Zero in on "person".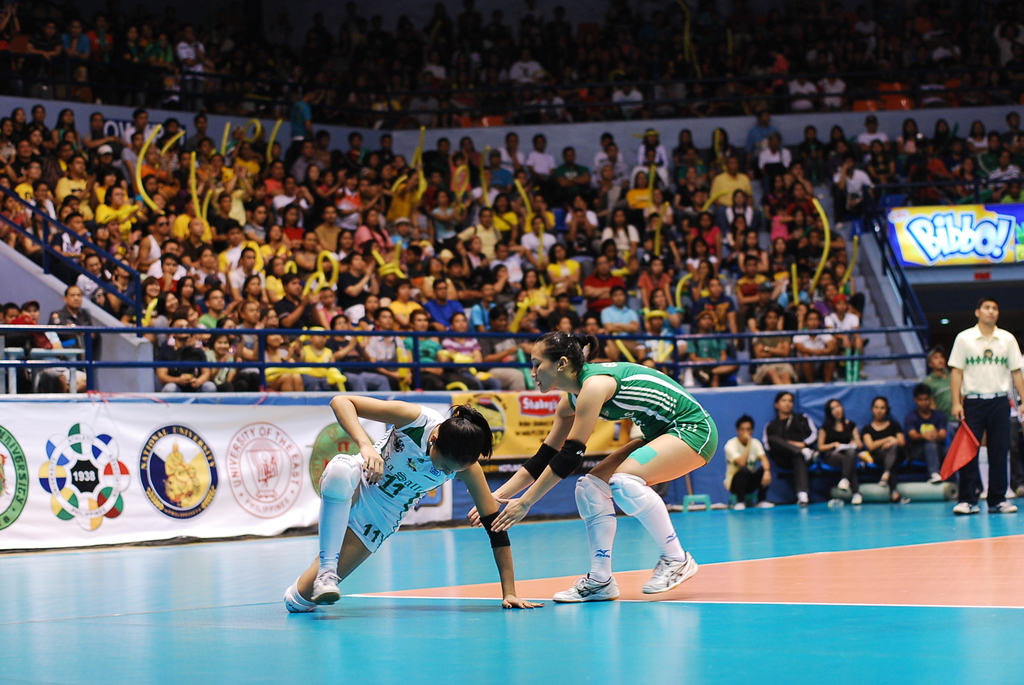
Zeroed in: box(205, 331, 241, 388).
